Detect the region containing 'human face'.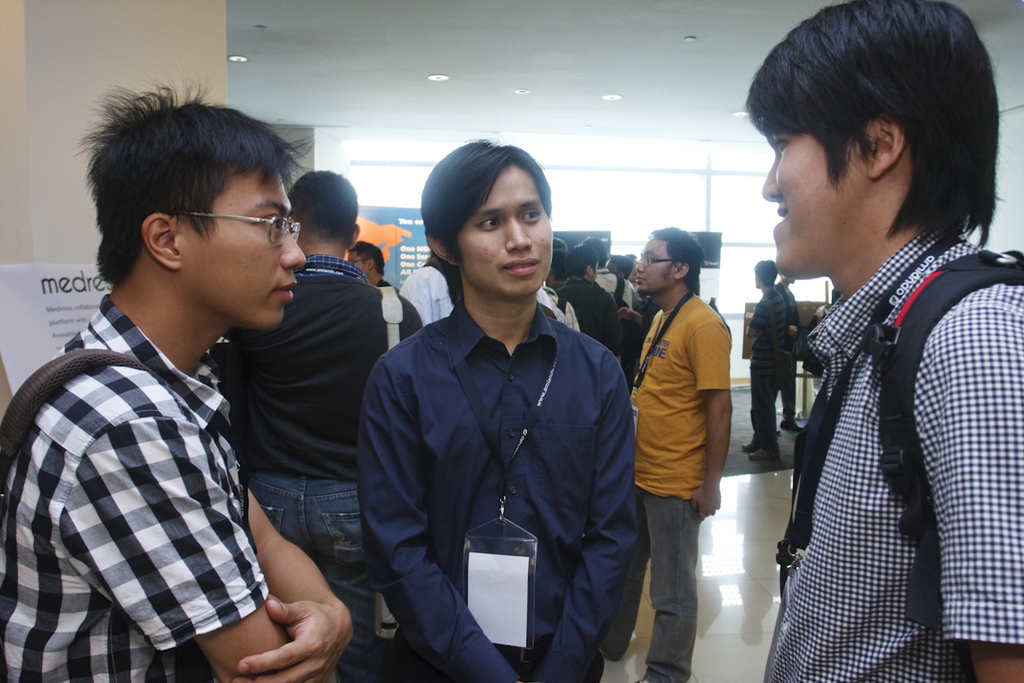
detection(765, 120, 866, 272).
